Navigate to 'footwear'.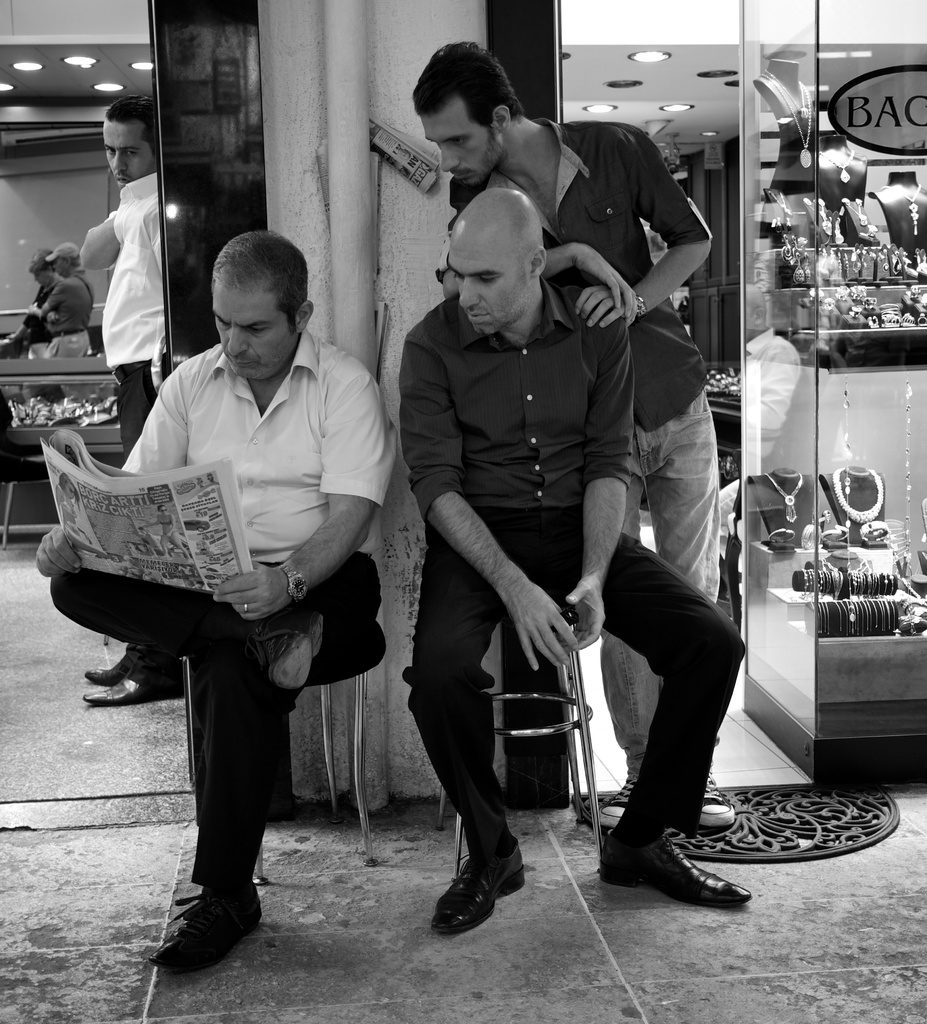
Navigation target: [left=79, top=671, right=175, bottom=703].
